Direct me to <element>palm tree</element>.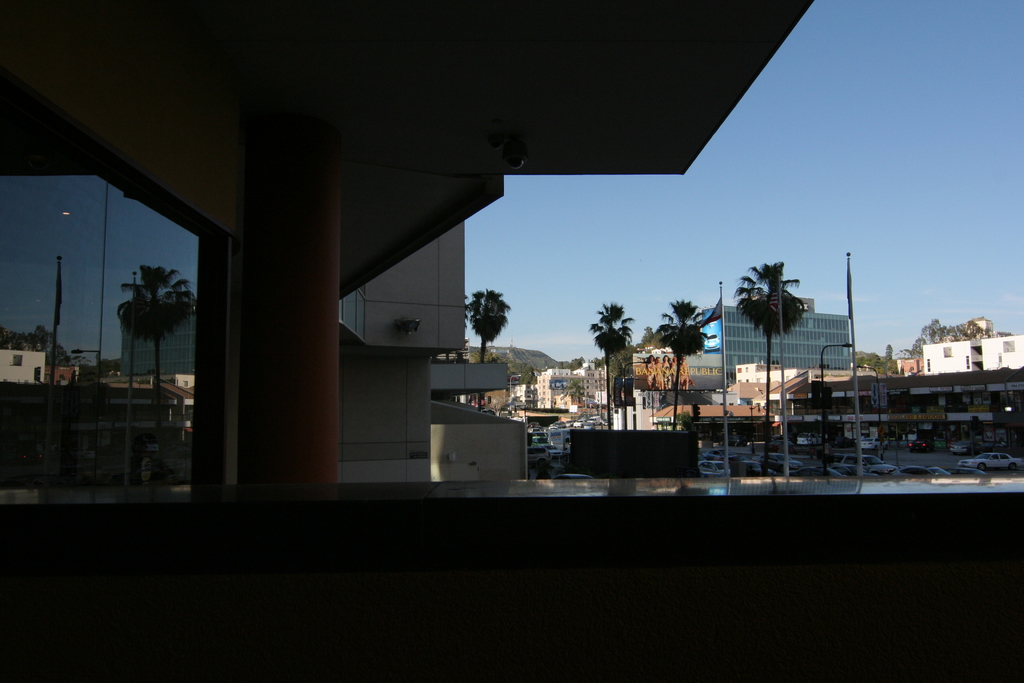
Direction: [744,257,815,384].
